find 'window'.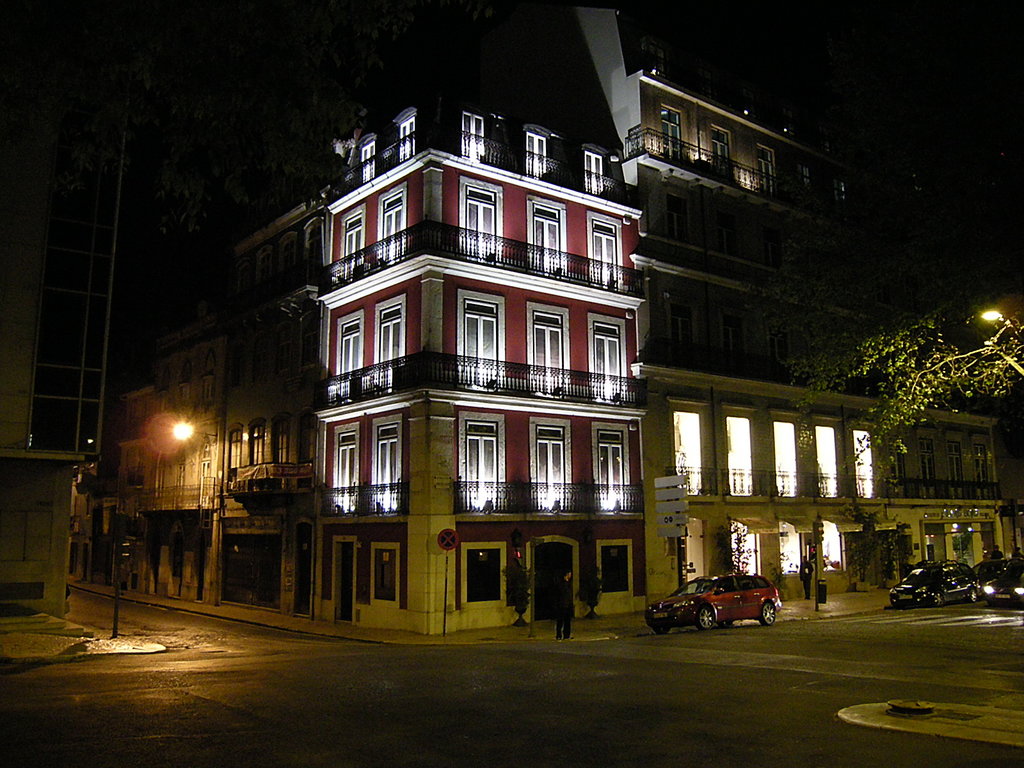
{"left": 836, "top": 417, "right": 896, "bottom": 502}.
